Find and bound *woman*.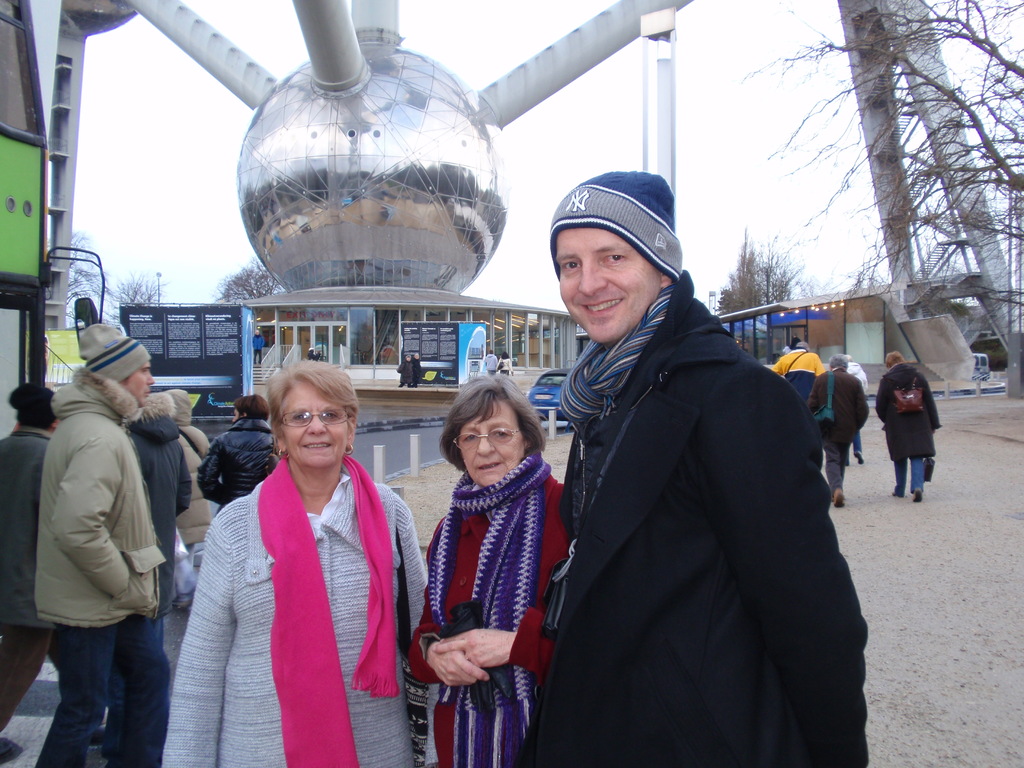
Bound: [410,371,572,767].
